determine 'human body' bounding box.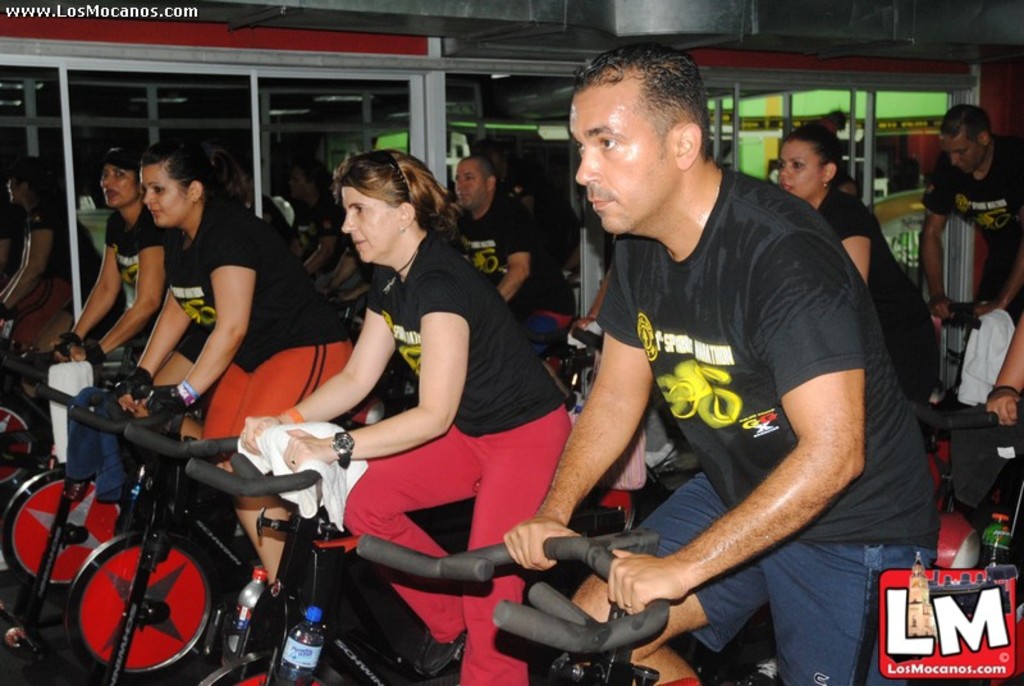
Determined: <region>109, 183, 356, 685</region>.
